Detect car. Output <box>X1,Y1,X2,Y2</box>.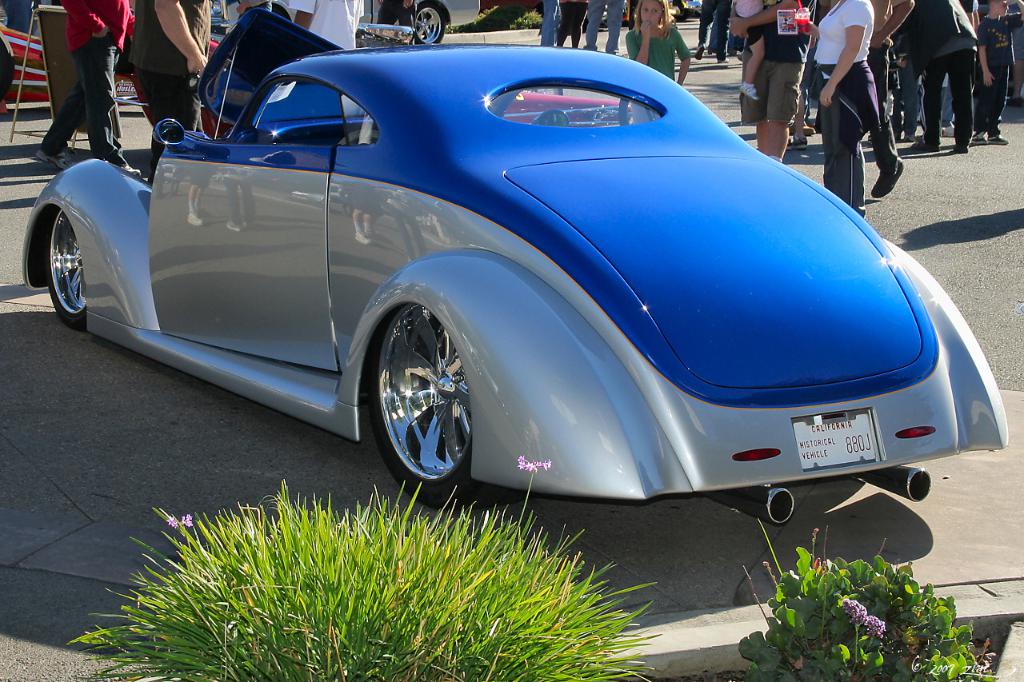
<box>192,87,635,122</box>.
